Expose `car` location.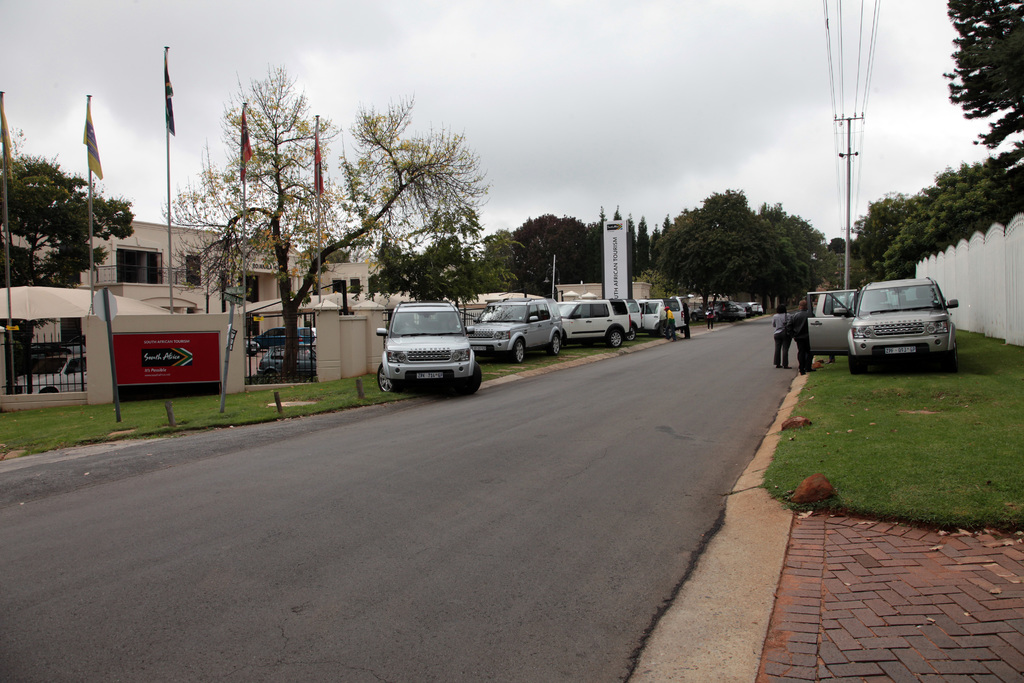
Exposed at left=740, top=301, right=753, bottom=317.
